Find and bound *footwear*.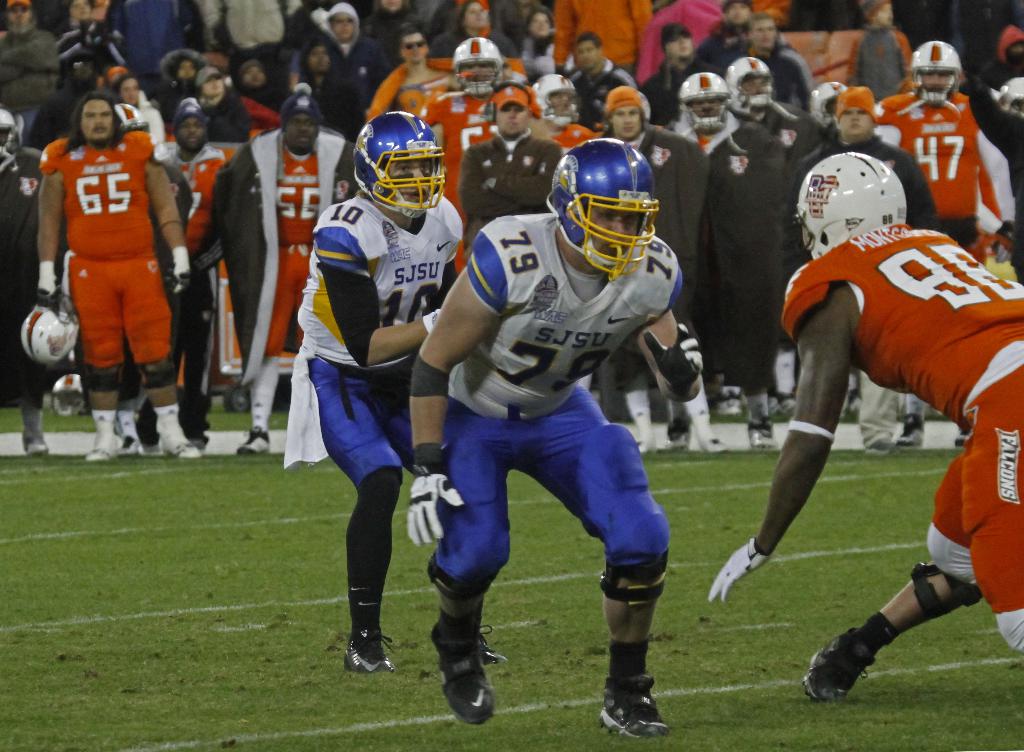
Bound: (left=956, top=431, right=972, bottom=448).
